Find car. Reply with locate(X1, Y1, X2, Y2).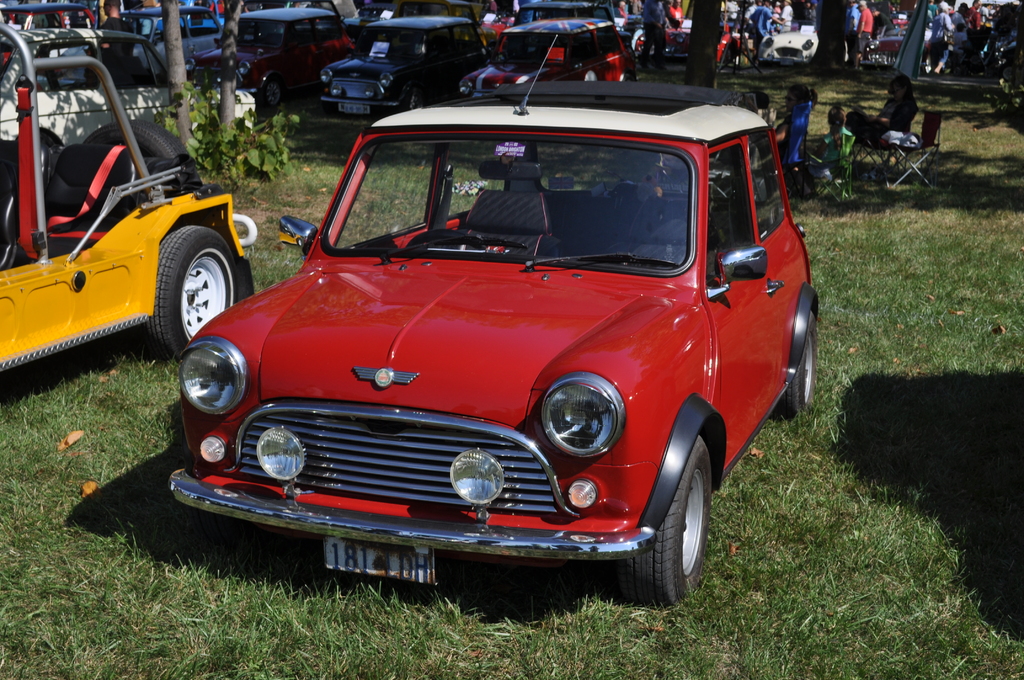
locate(0, 28, 255, 151).
